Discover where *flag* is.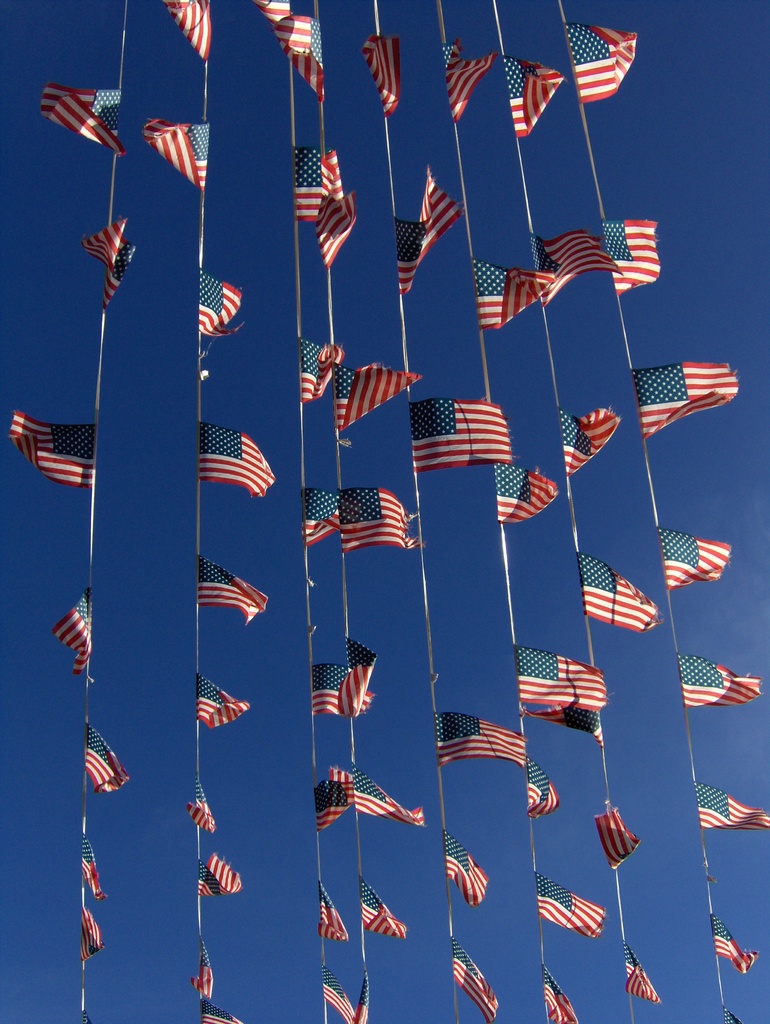
Discovered at 289,45,327,95.
